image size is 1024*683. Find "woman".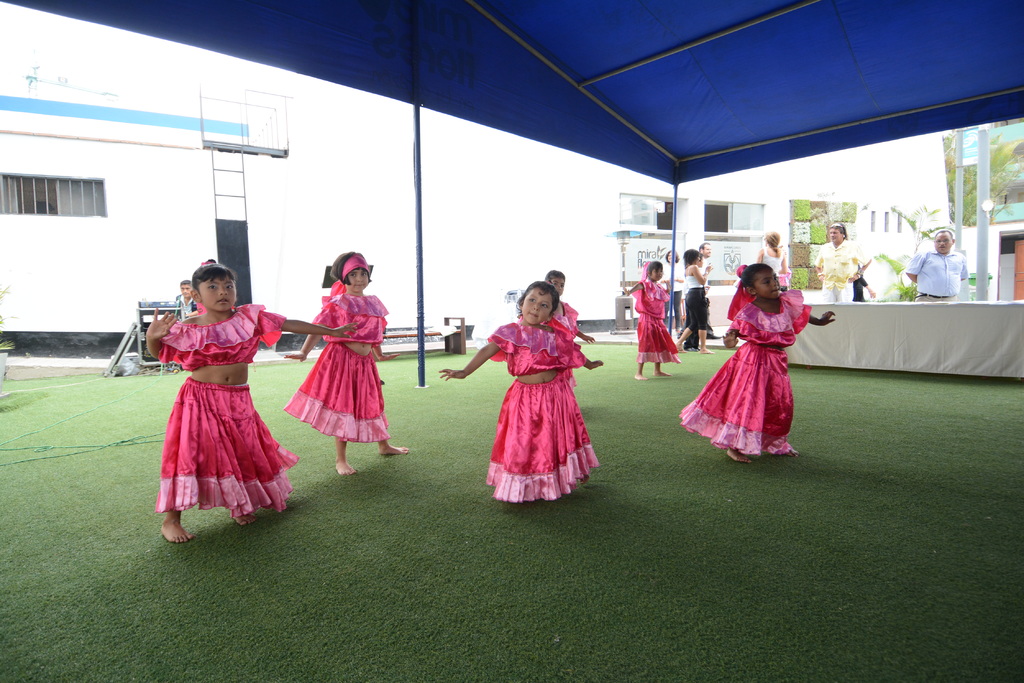
816, 220, 871, 304.
